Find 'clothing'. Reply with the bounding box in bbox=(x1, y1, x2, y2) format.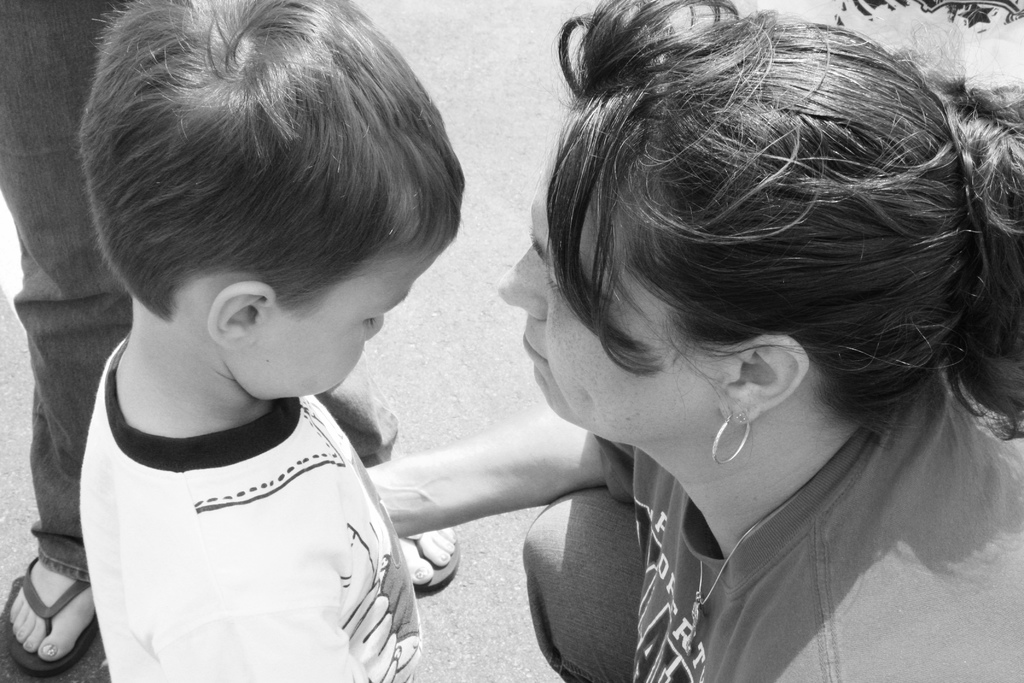
bbox=(519, 375, 1023, 682).
